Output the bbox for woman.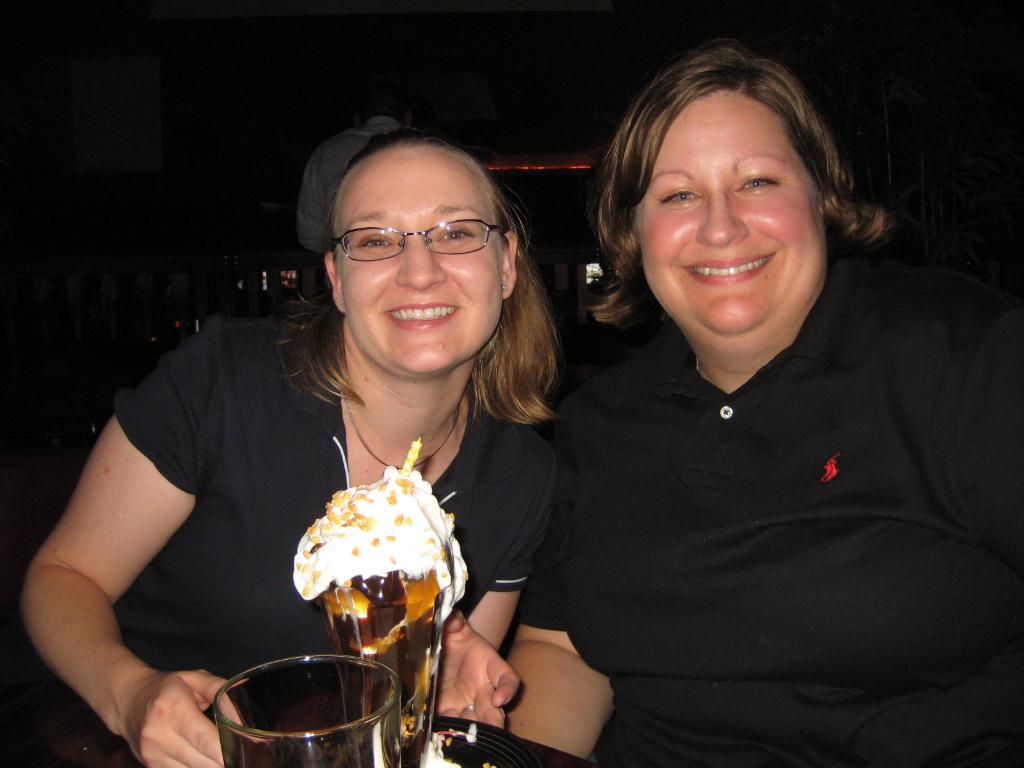
(505, 45, 1023, 767).
